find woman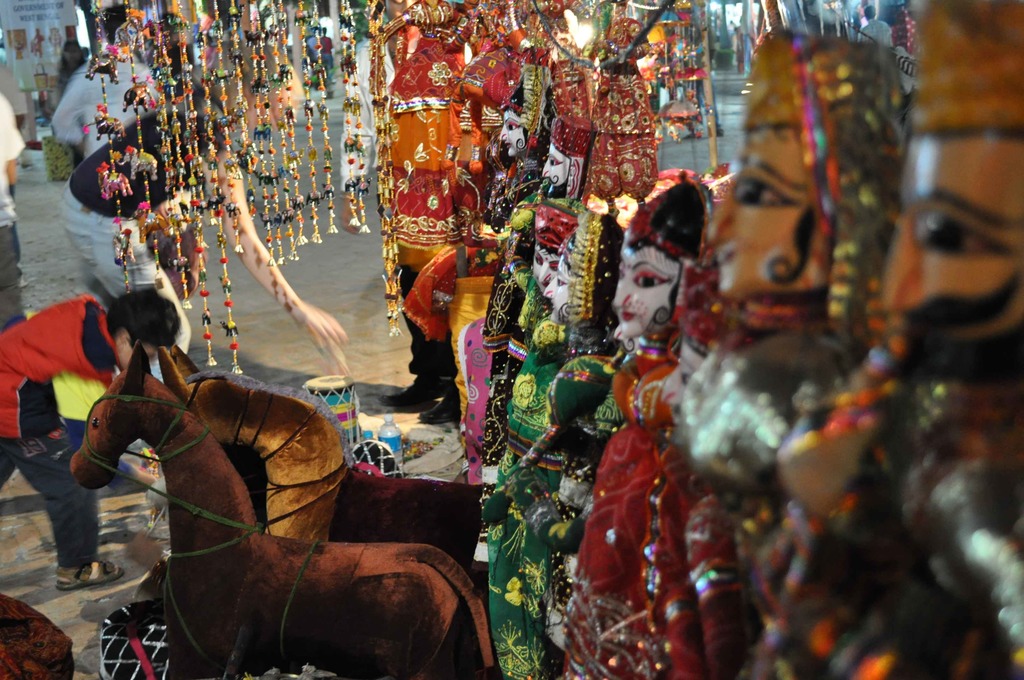
bbox=(65, 44, 348, 478)
